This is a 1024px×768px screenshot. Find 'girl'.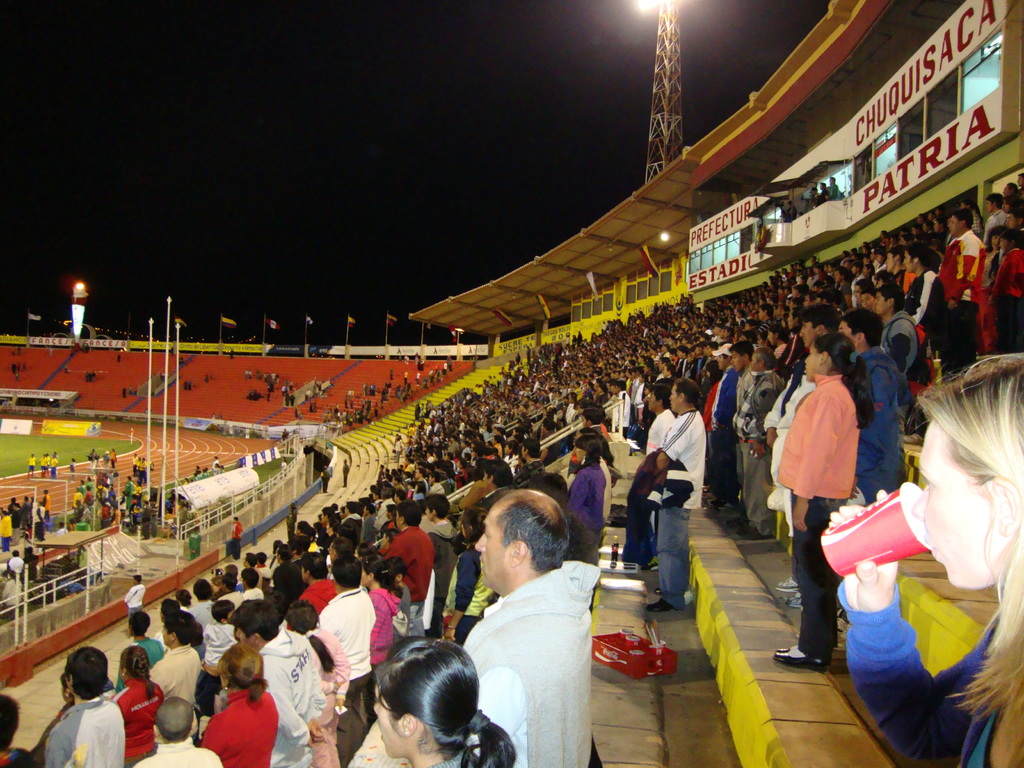
Bounding box: left=372, top=639, right=516, bottom=765.
